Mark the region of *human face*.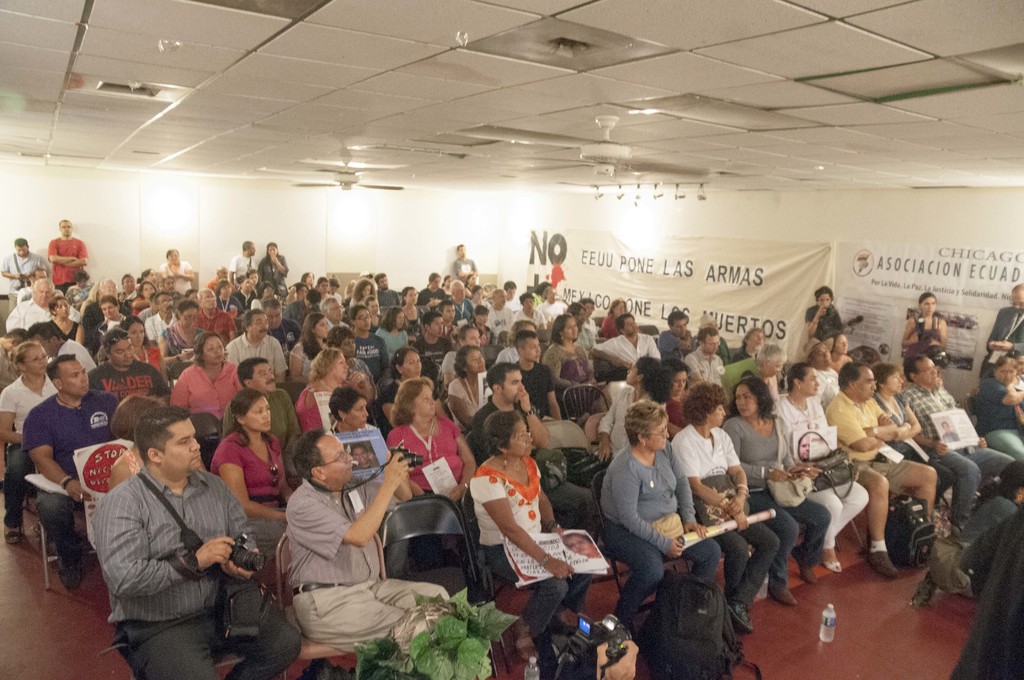
Region: pyautogui.locateOnScreen(145, 269, 158, 282).
